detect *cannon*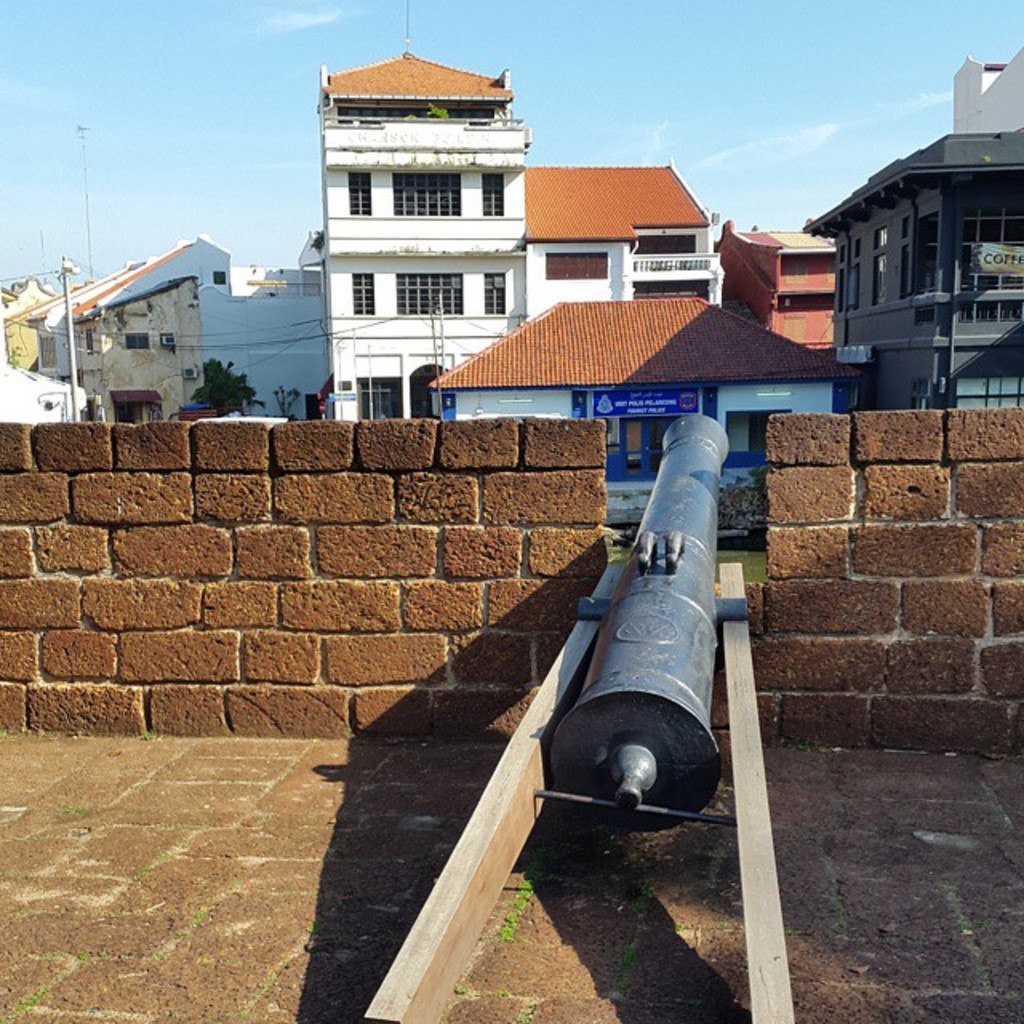
bbox=[358, 413, 794, 1022]
